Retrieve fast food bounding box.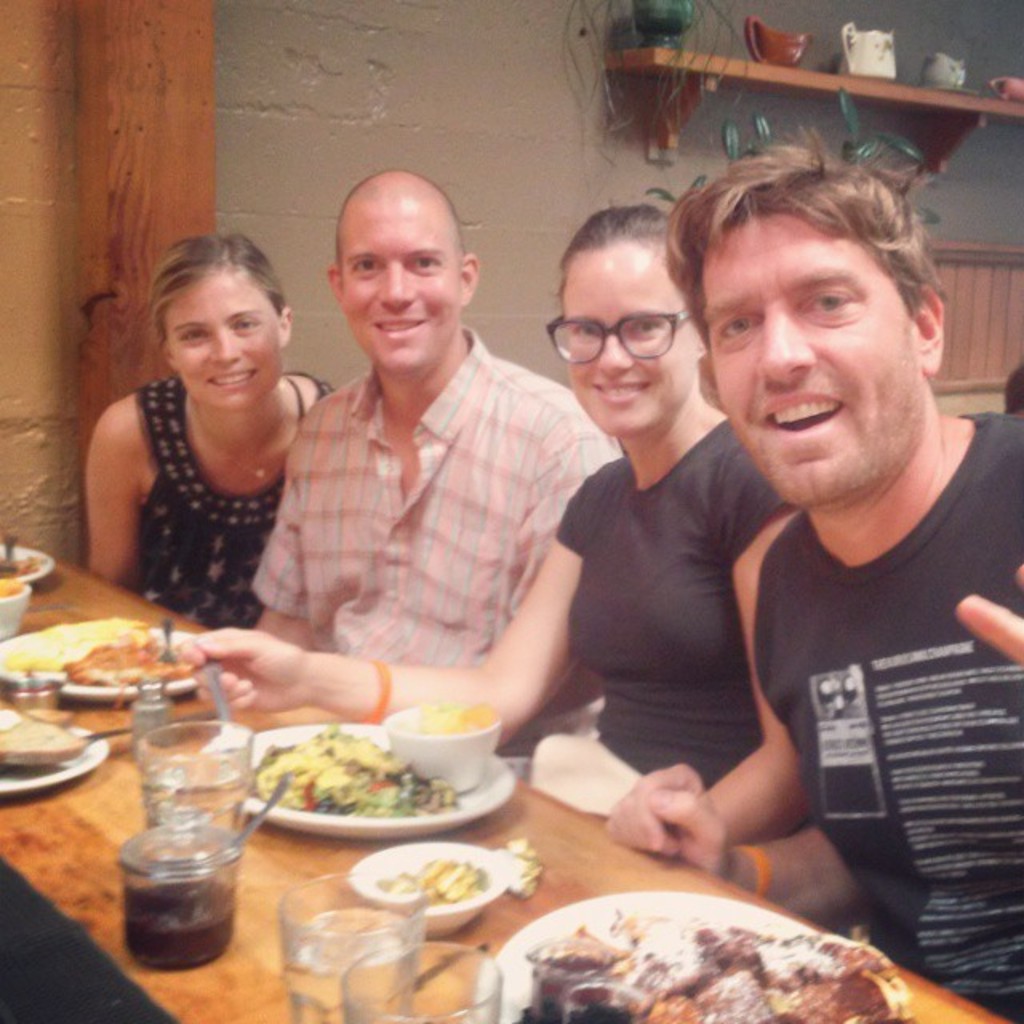
Bounding box: locate(0, 555, 48, 578).
